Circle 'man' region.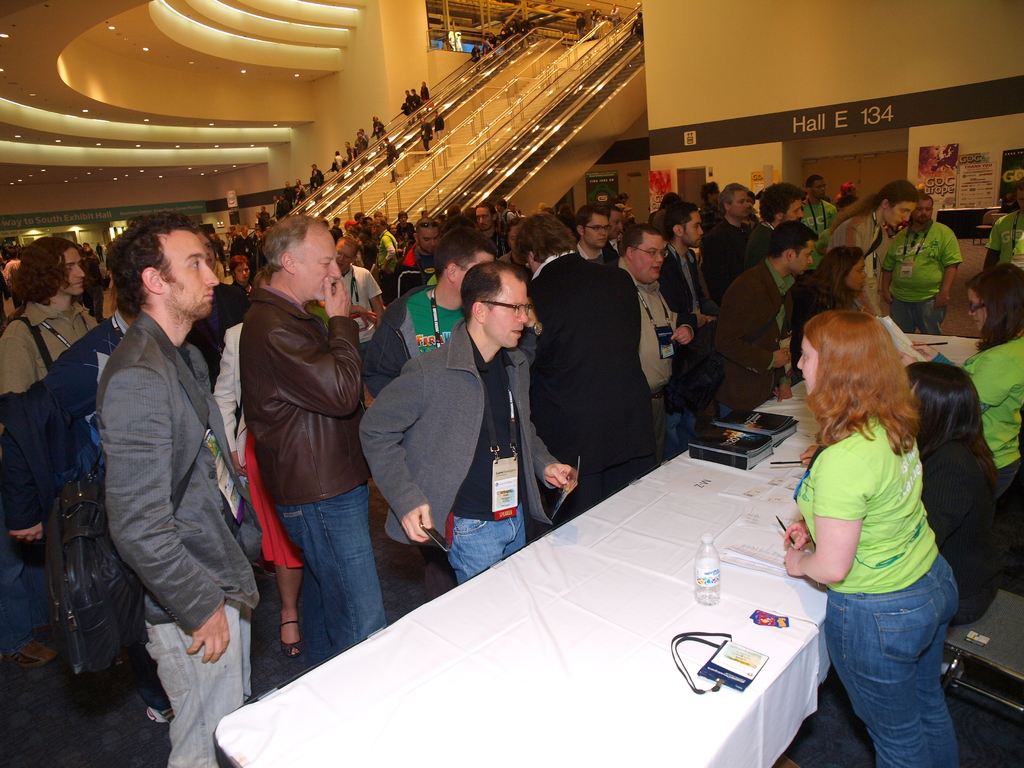
Region: (984,175,1023,269).
